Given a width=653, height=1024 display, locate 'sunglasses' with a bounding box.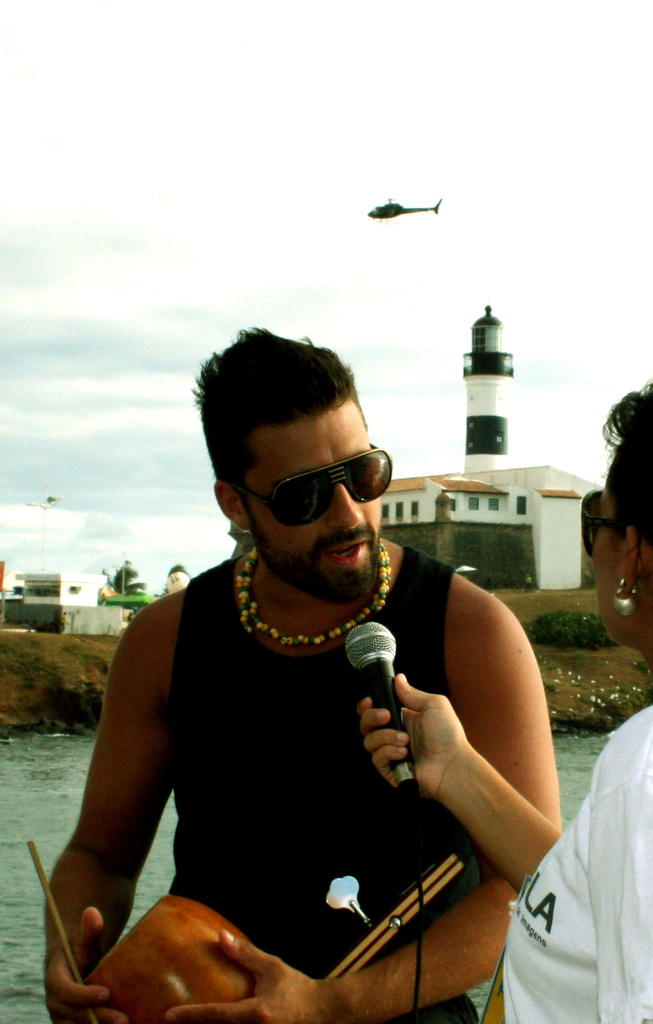
Located: detection(244, 440, 397, 526).
